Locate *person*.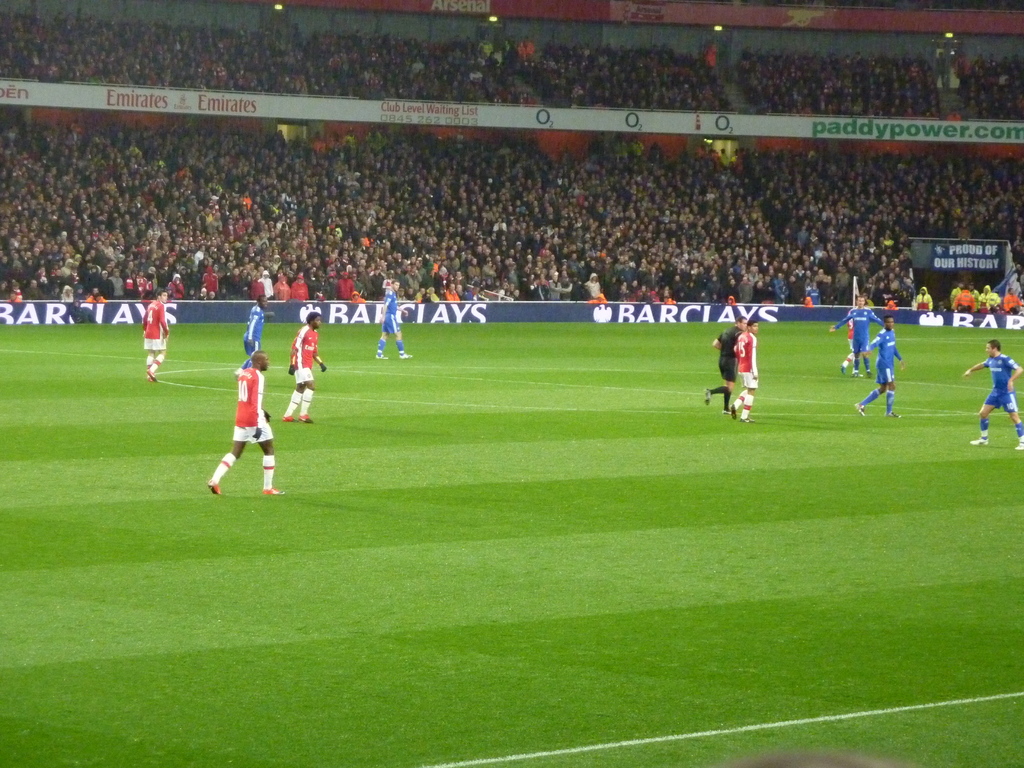
Bounding box: <bbox>210, 348, 284, 498</bbox>.
